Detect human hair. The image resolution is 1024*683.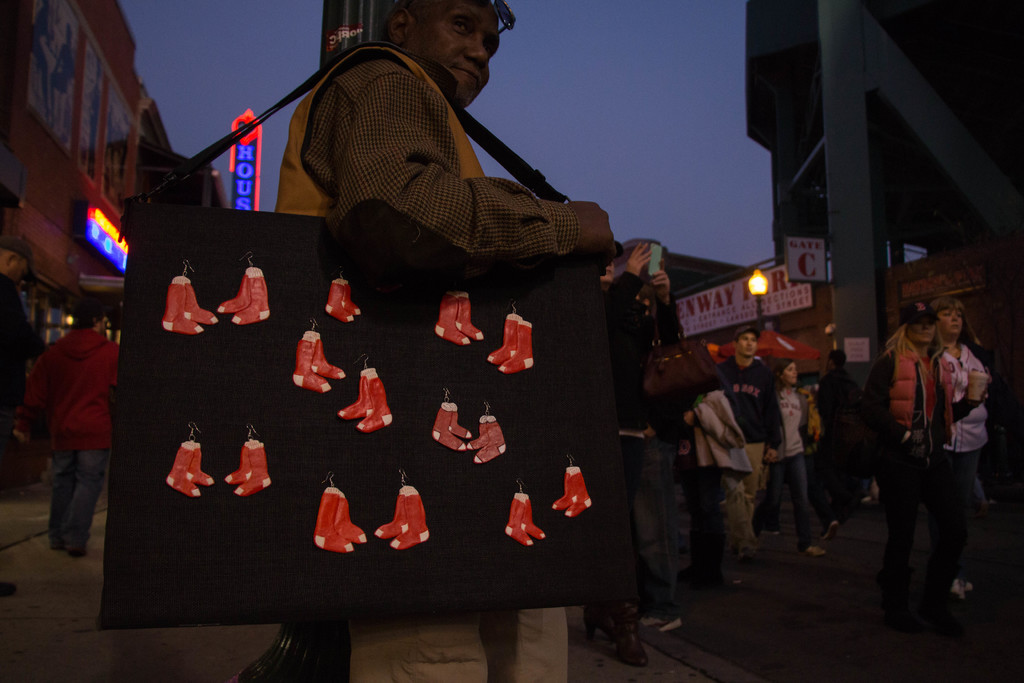
[737,329,756,336].
